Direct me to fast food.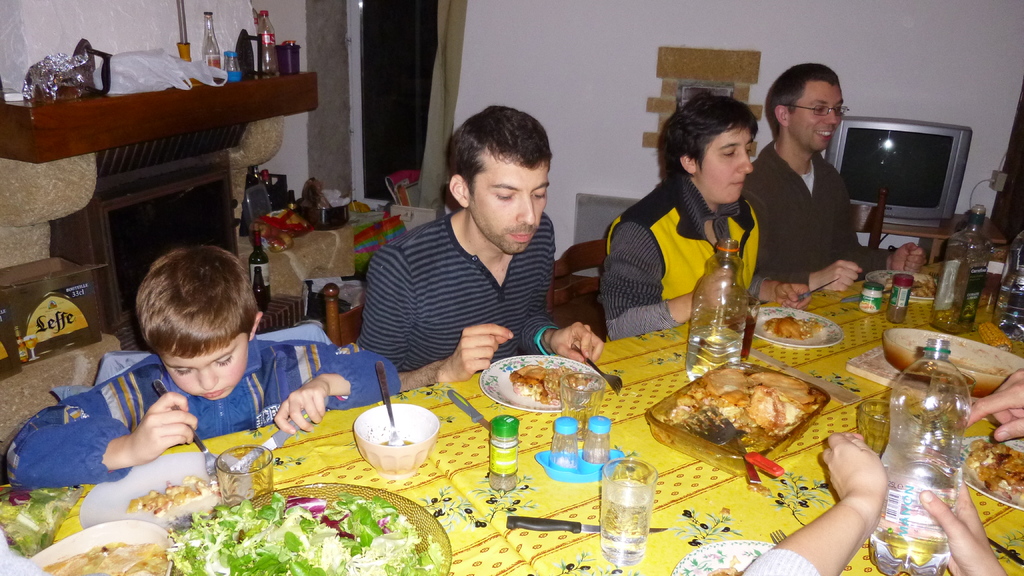
Direction: bbox=[968, 438, 1023, 514].
